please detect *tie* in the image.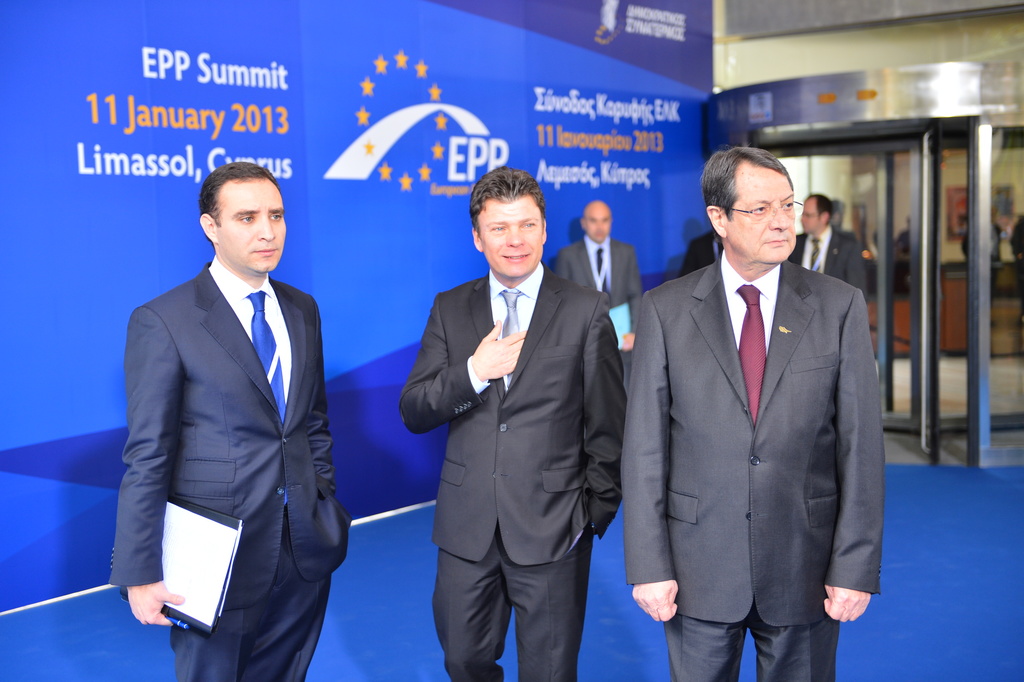
select_region(738, 284, 766, 426).
